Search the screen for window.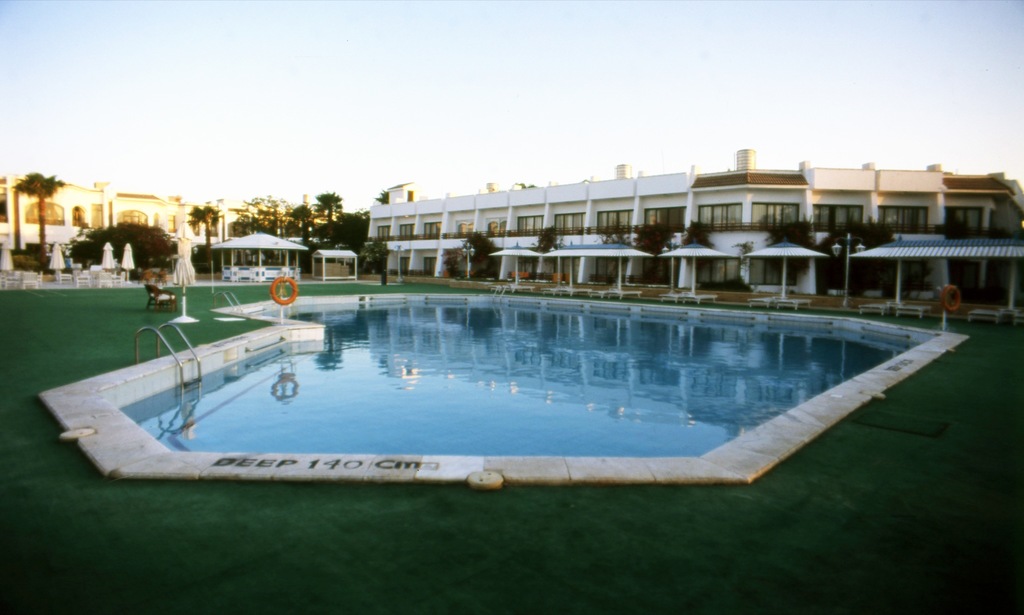
Found at detection(942, 204, 978, 233).
